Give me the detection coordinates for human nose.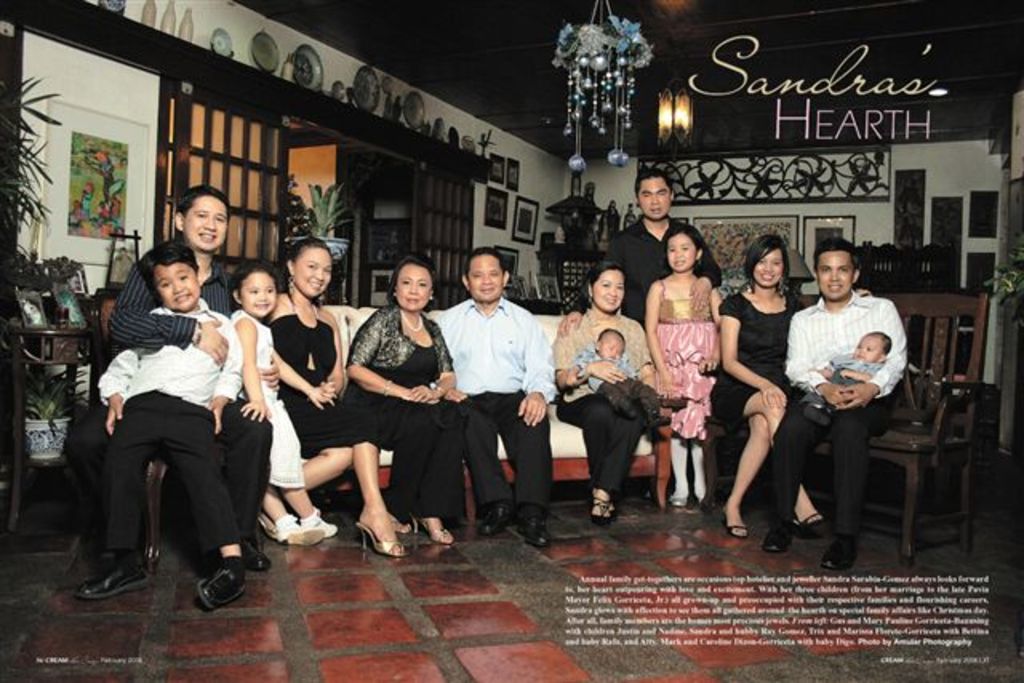
{"left": 677, "top": 248, "right": 685, "bottom": 256}.
